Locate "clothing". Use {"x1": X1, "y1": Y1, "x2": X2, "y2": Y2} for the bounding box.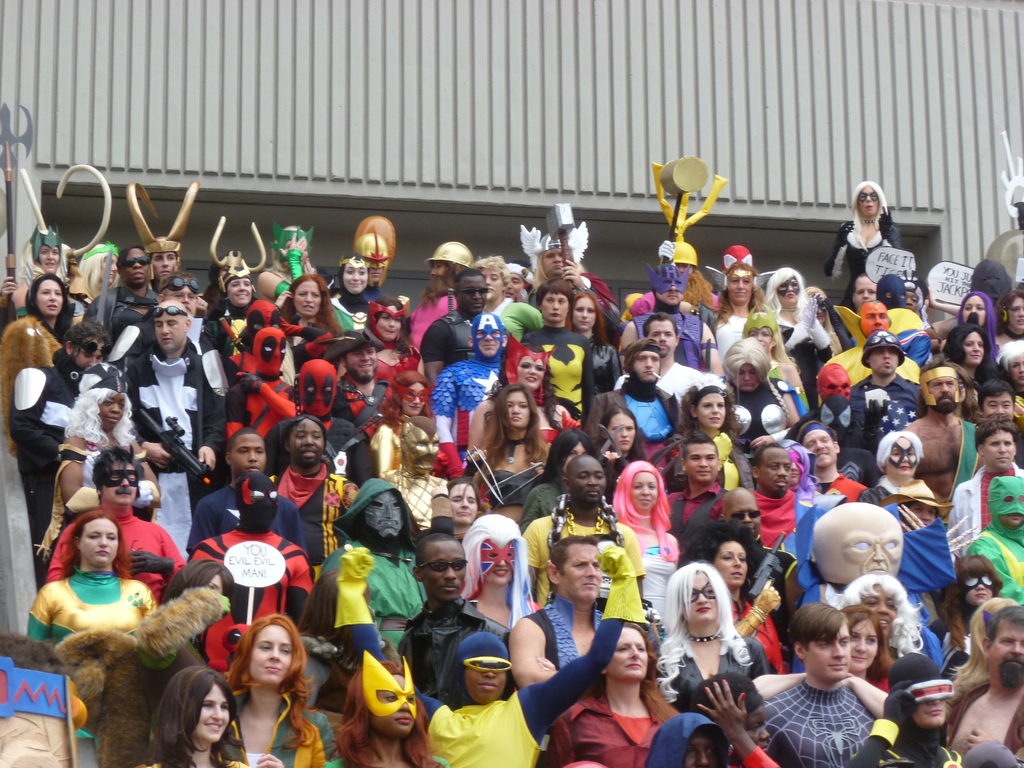
{"x1": 340, "y1": 620, "x2": 627, "y2": 767}.
